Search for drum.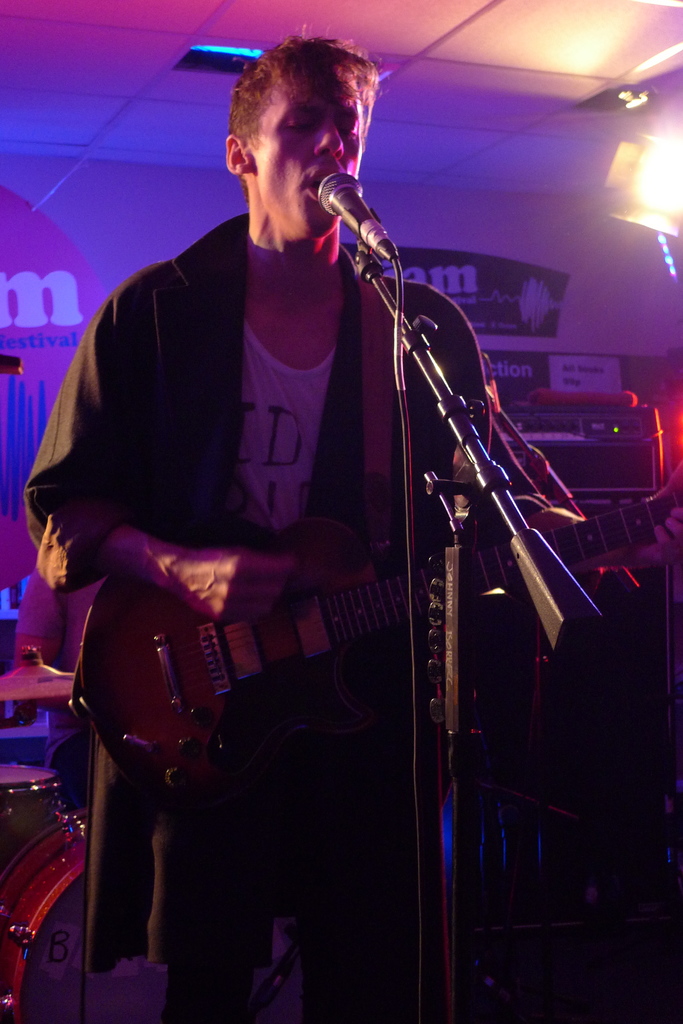
Found at 0,803,304,1023.
